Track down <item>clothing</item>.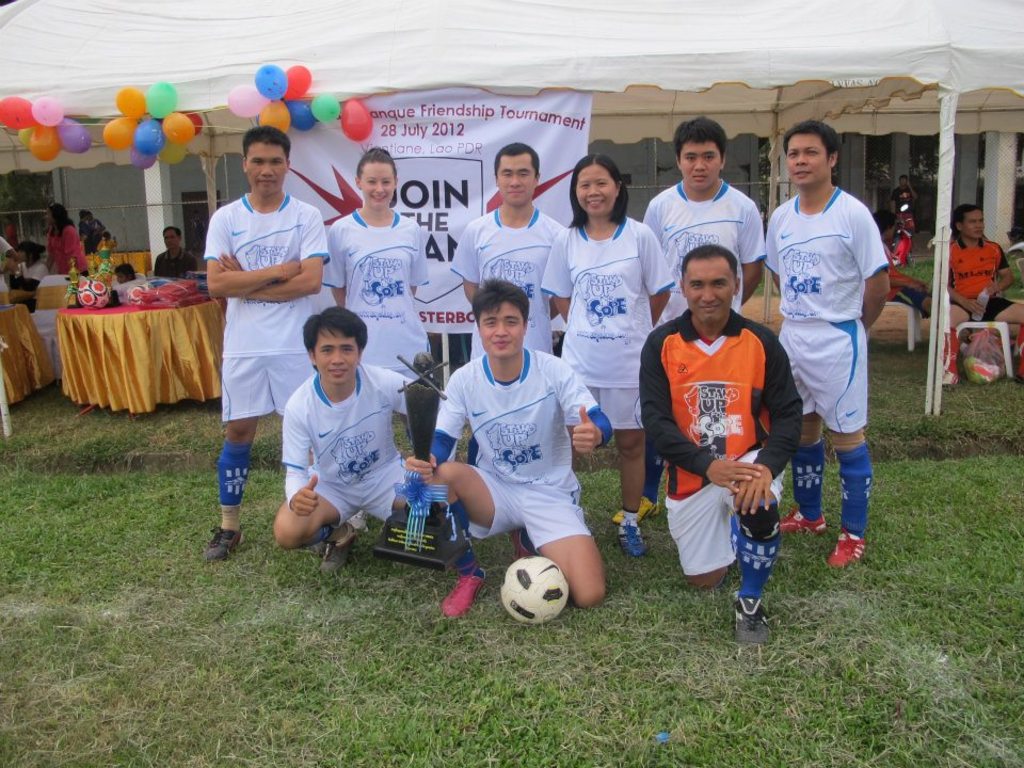
Tracked to 449,222,570,364.
